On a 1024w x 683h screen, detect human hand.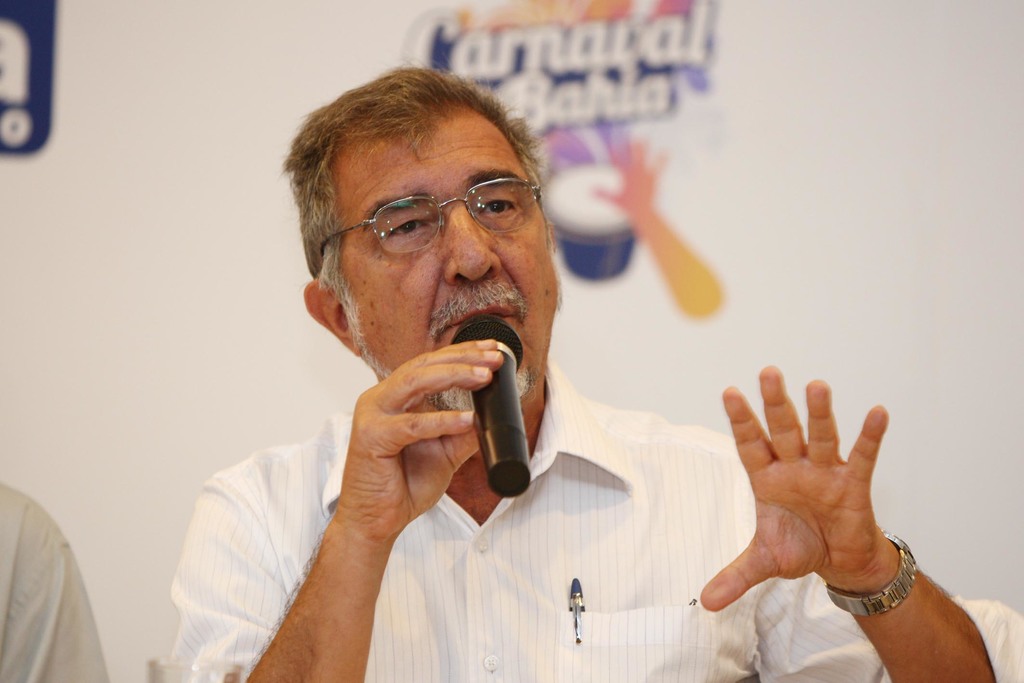
detection(721, 363, 947, 636).
